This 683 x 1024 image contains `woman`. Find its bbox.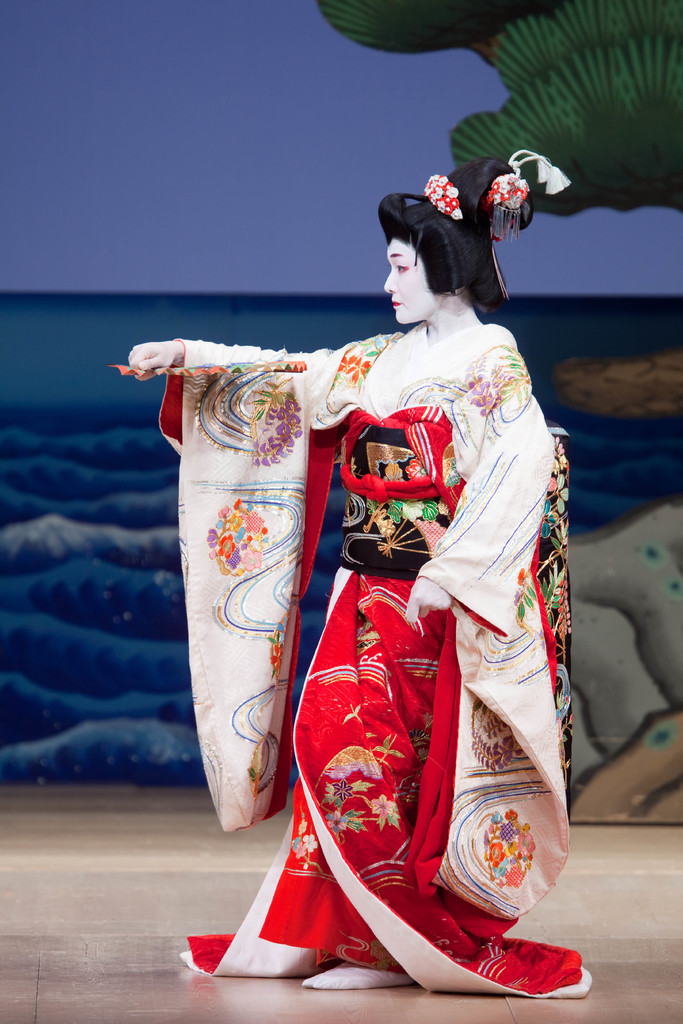
rect(162, 167, 577, 991).
